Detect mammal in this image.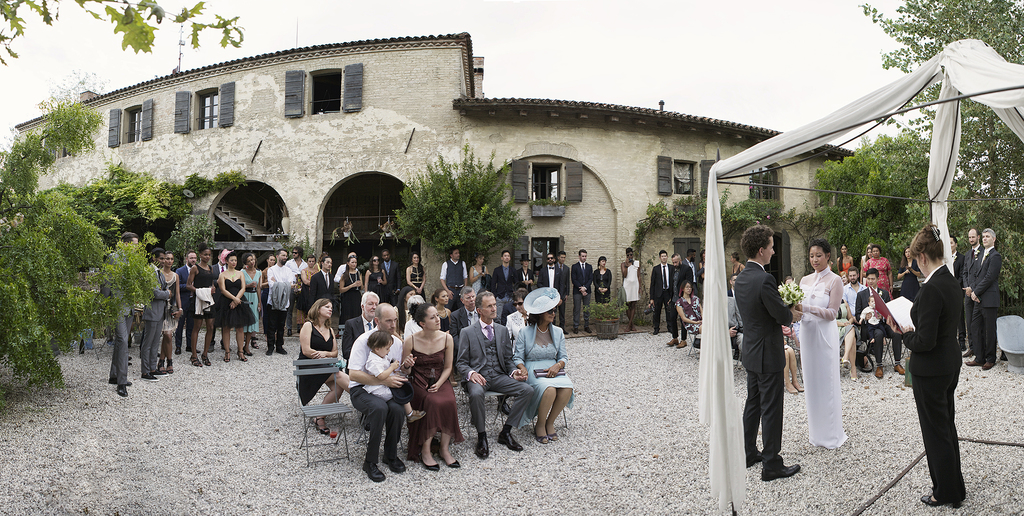
Detection: box(471, 257, 492, 280).
